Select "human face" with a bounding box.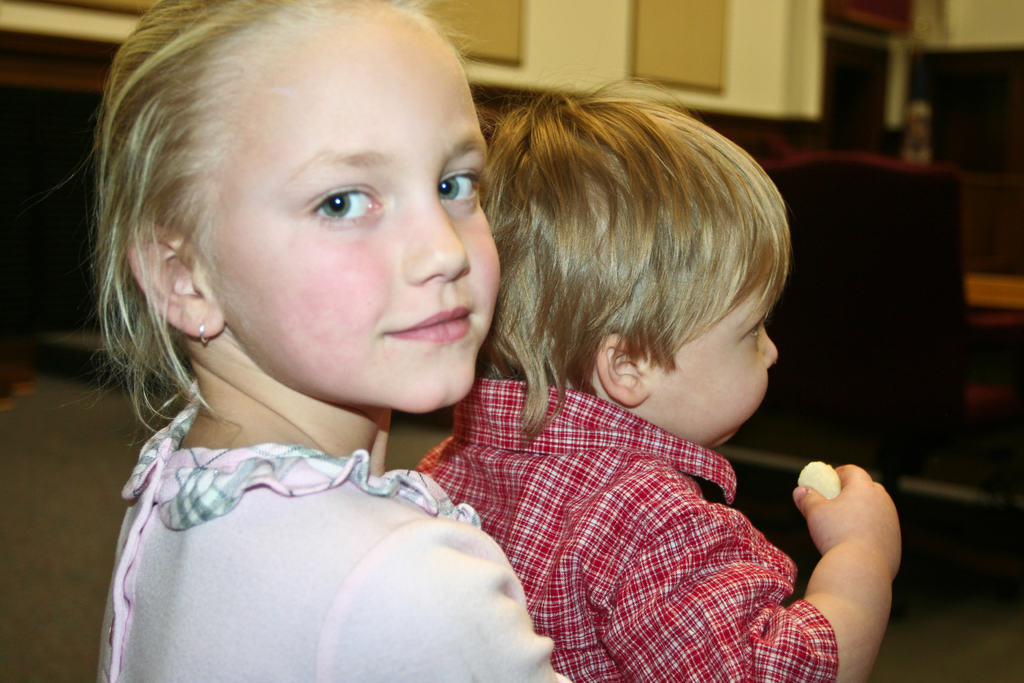
BBox(643, 253, 775, 450).
